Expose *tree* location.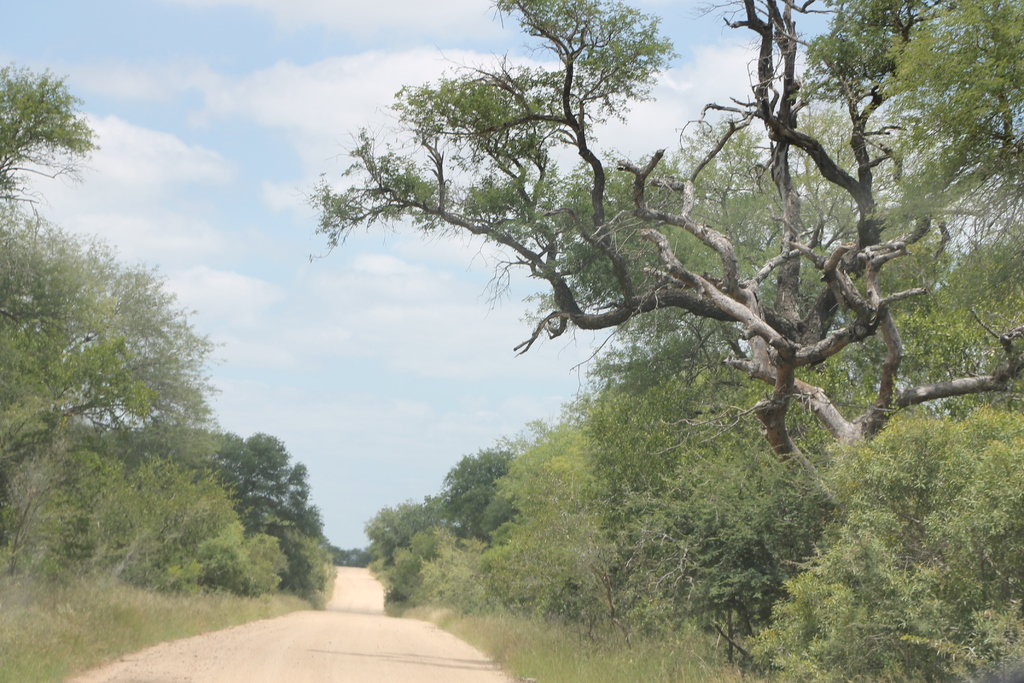
Exposed at [x1=371, y1=411, x2=593, y2=613].
